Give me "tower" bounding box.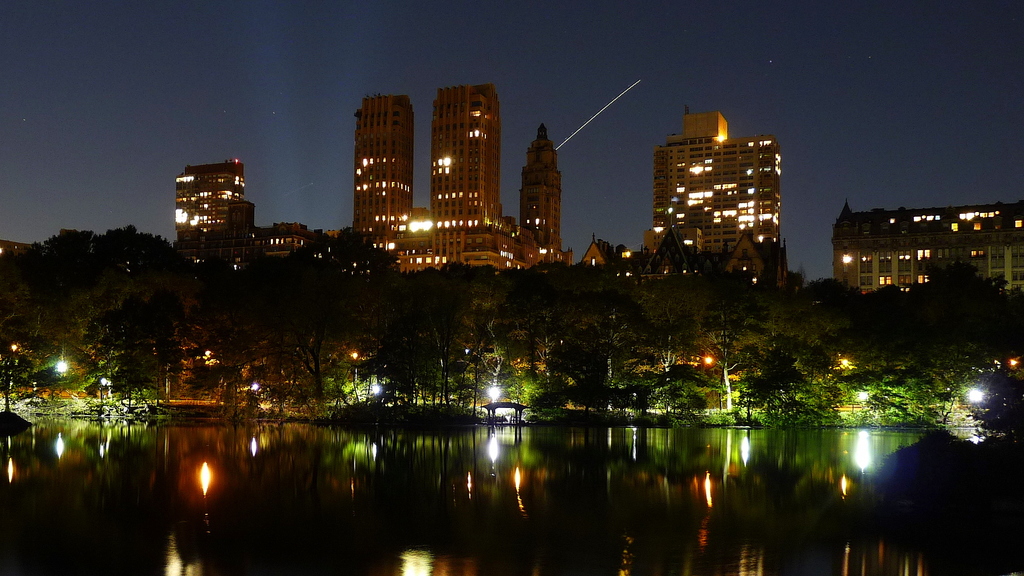
[x1=353, y1=93, x2=416, y2=257].
